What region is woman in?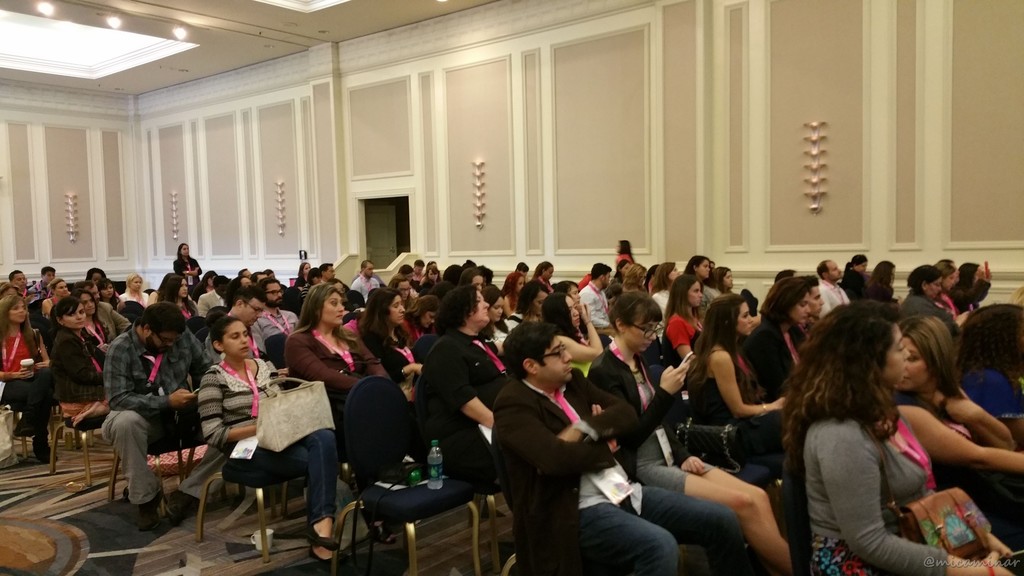
l=397, t=291, r=435, b=342.
